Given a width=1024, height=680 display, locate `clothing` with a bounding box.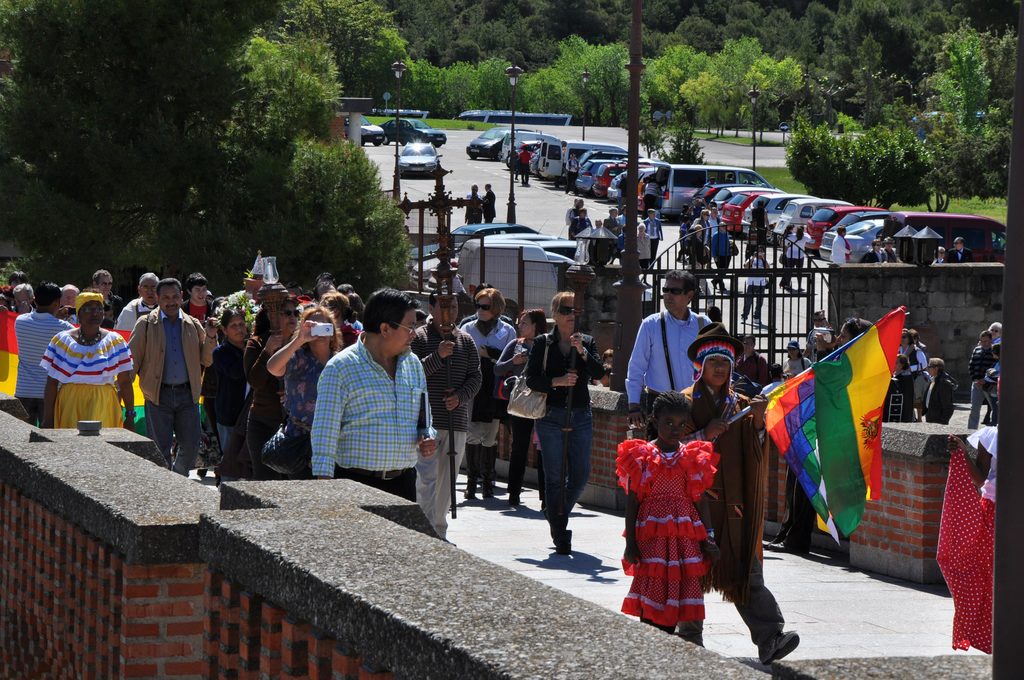
Located: select_region(827, 232, 851, 268).
